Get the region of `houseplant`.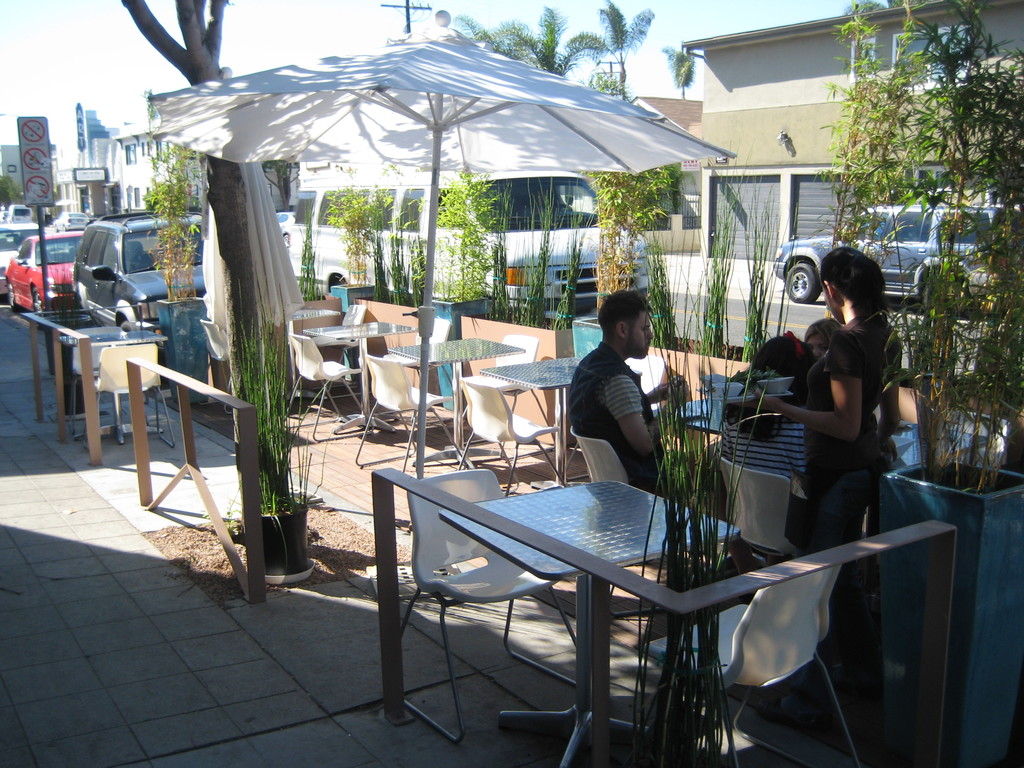
(150,88,207,407).
